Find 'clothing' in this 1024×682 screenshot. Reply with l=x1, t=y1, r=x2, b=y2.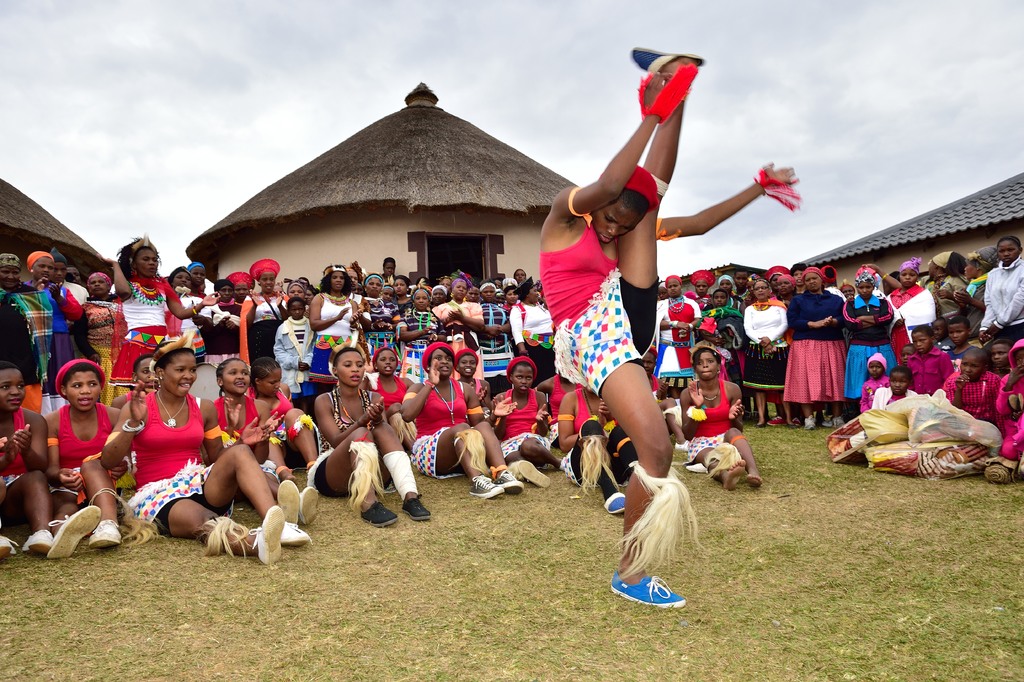
l=361, t=291, r=406, b=349.
